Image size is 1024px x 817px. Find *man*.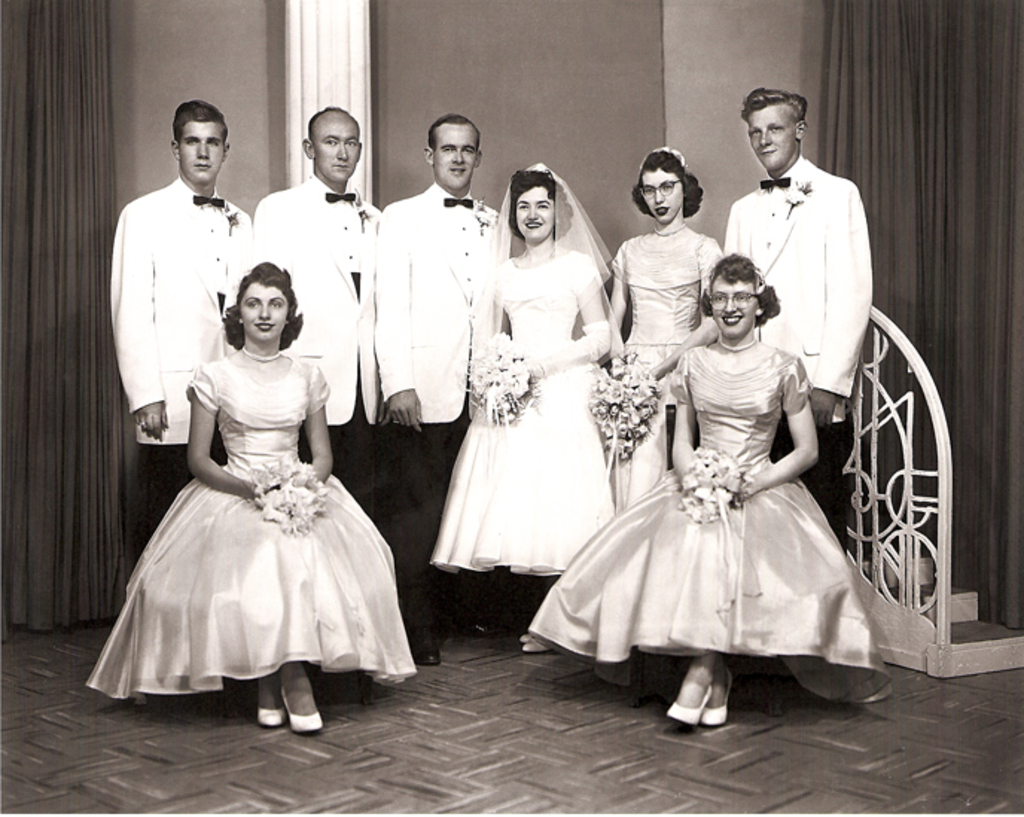
box=[247, 95, 383, 500].
